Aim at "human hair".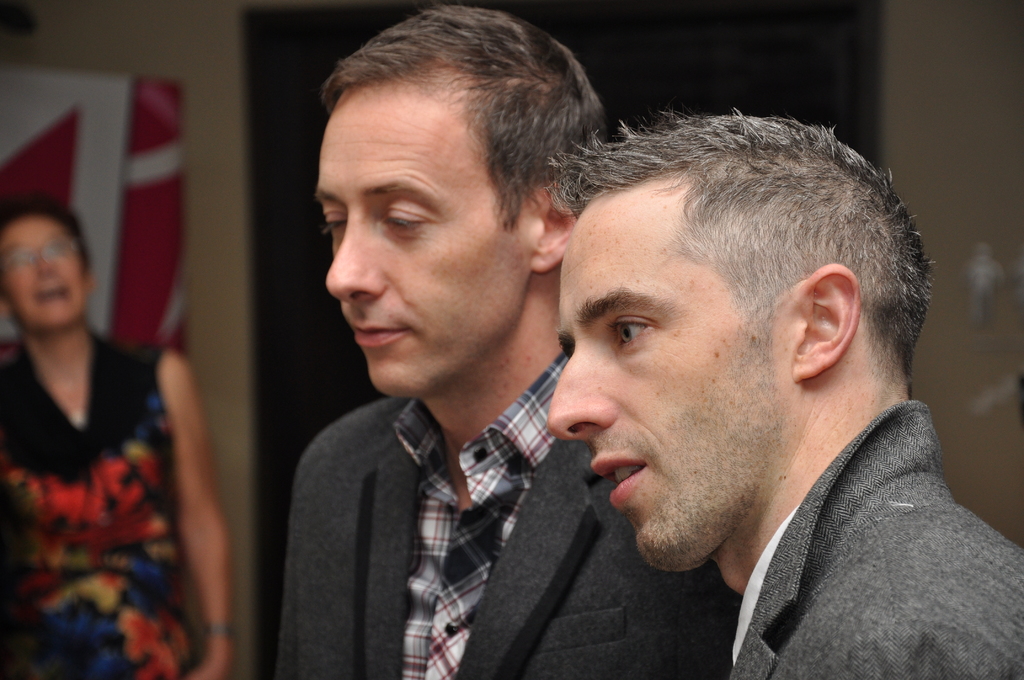
Aimed at (left=321, top=0, right=605, bottom=227).
